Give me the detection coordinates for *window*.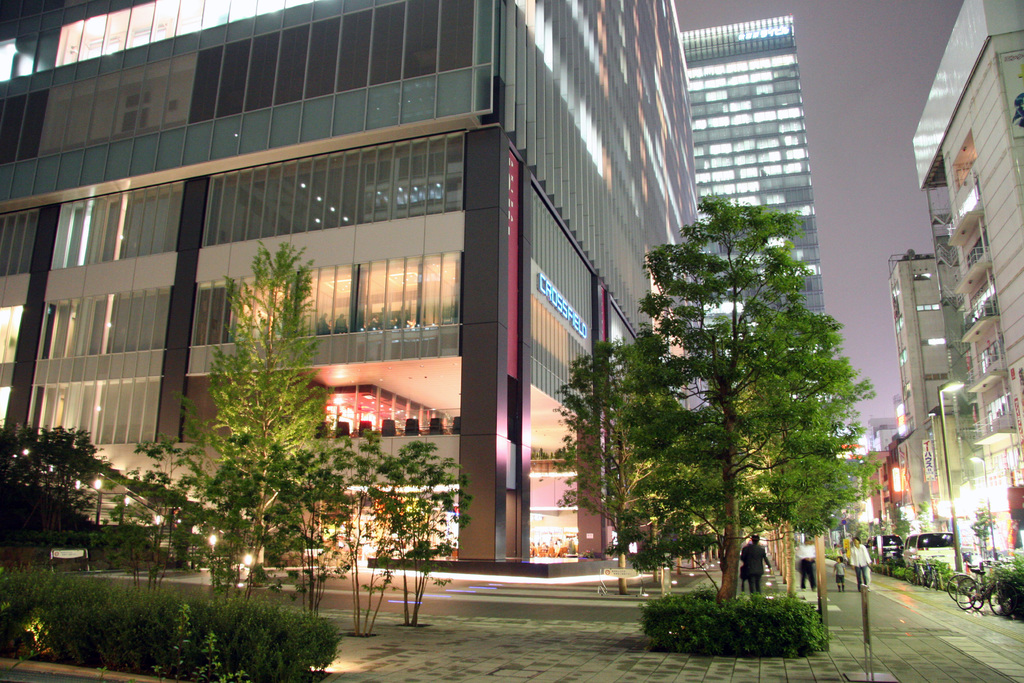
970 279 993 321.
